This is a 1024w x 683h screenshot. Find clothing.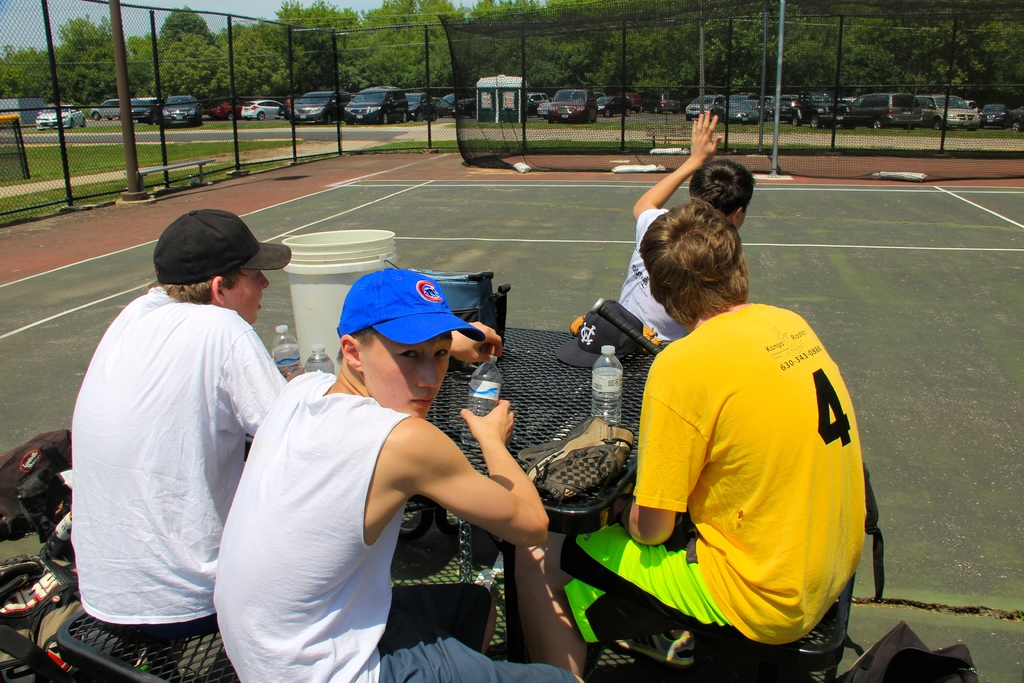
Bounding box: box(554, 289, 869, 663).
